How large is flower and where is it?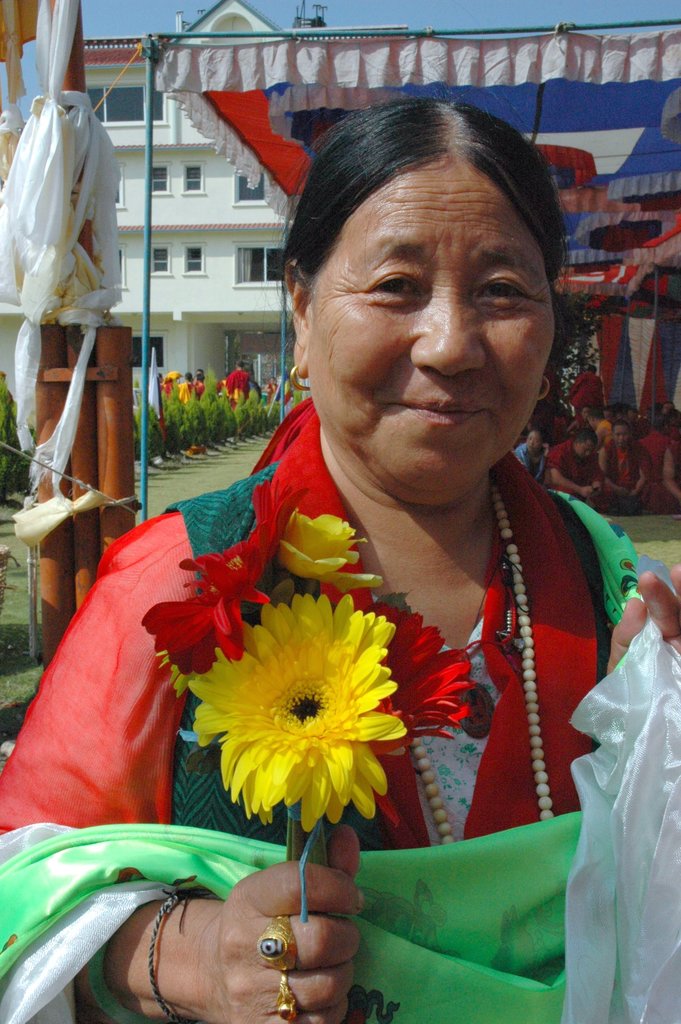
Bounding box: [left=320, top=590, right=478, bottom=831].
